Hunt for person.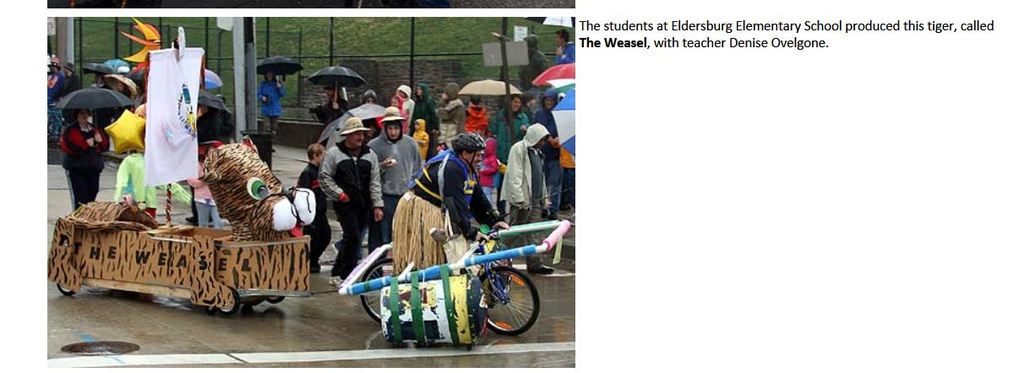
Hunted down at 389 132 513 287.
